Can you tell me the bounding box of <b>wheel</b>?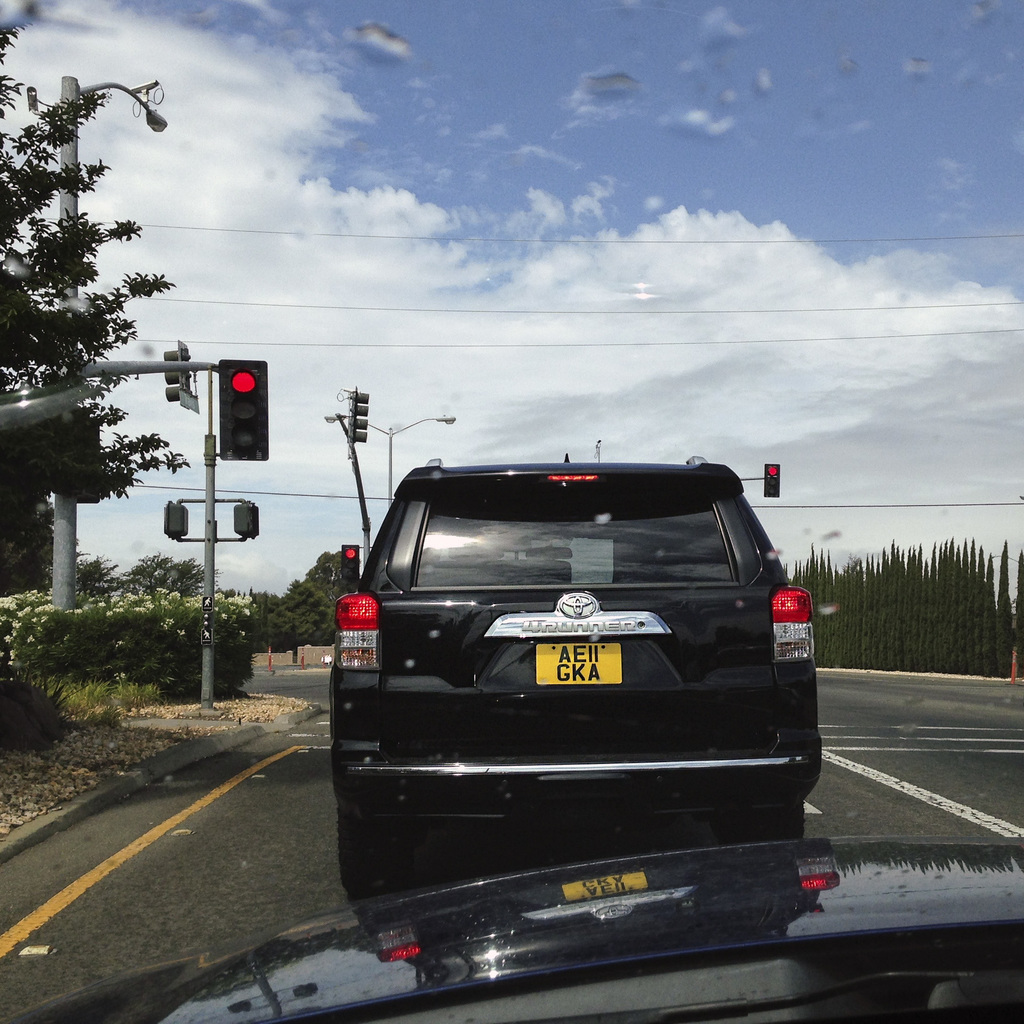
(left=704, top=804, right=804, bottom=845).
